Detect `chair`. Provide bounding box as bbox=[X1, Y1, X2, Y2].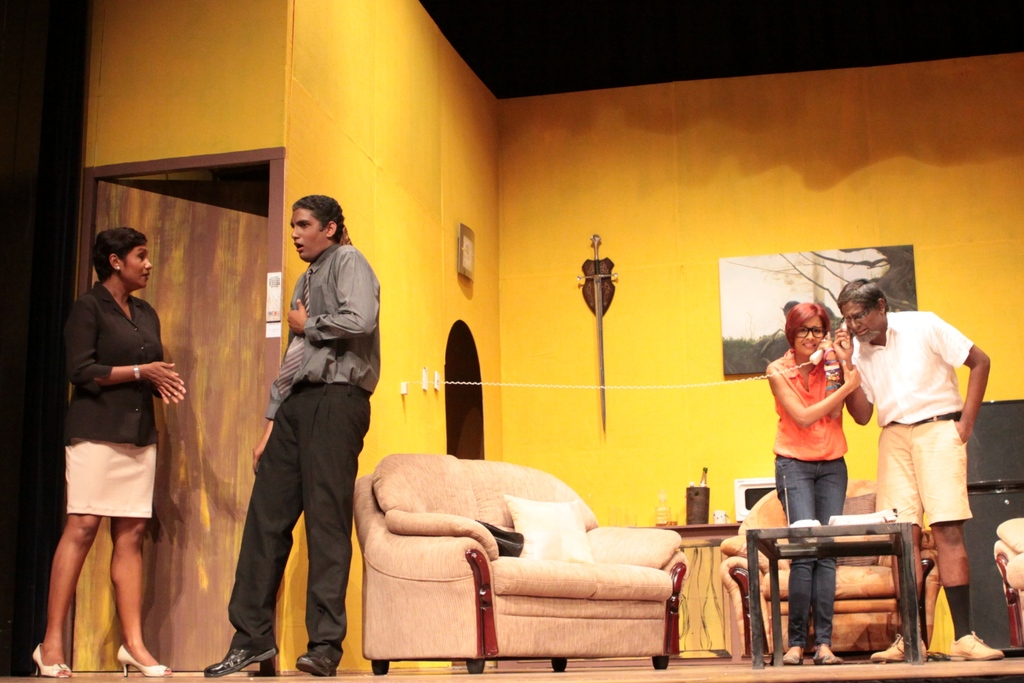
bbox=[361, 446, 701, 678].
